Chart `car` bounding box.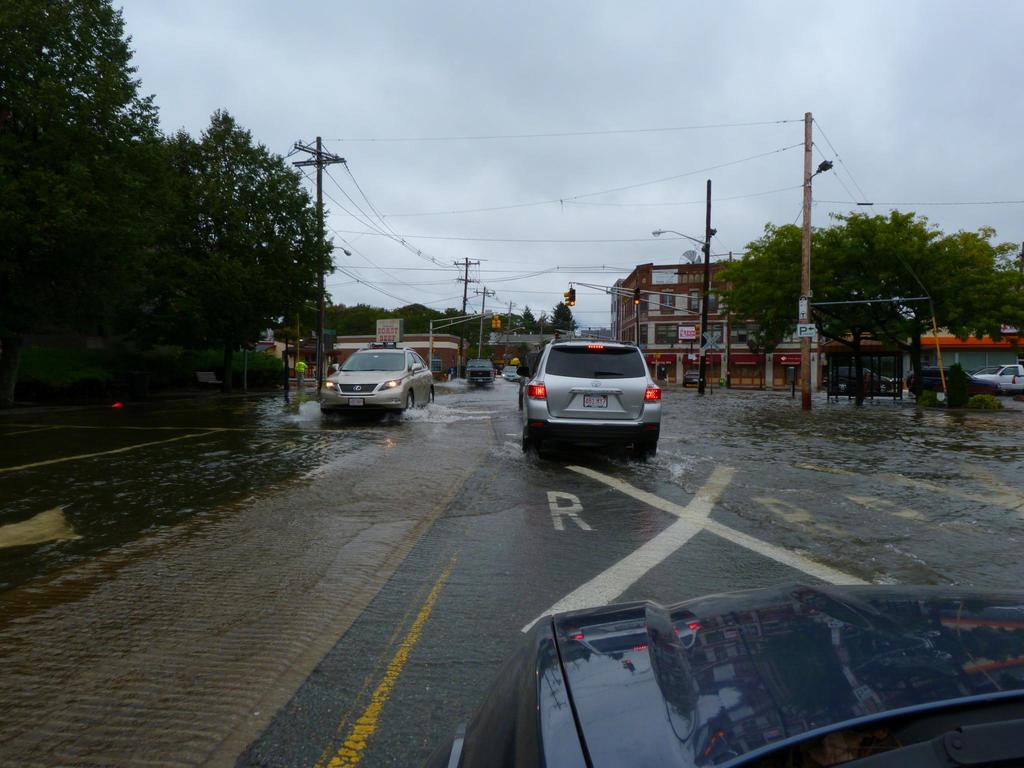
Charted: detection(447, 580, 1023, 767).
